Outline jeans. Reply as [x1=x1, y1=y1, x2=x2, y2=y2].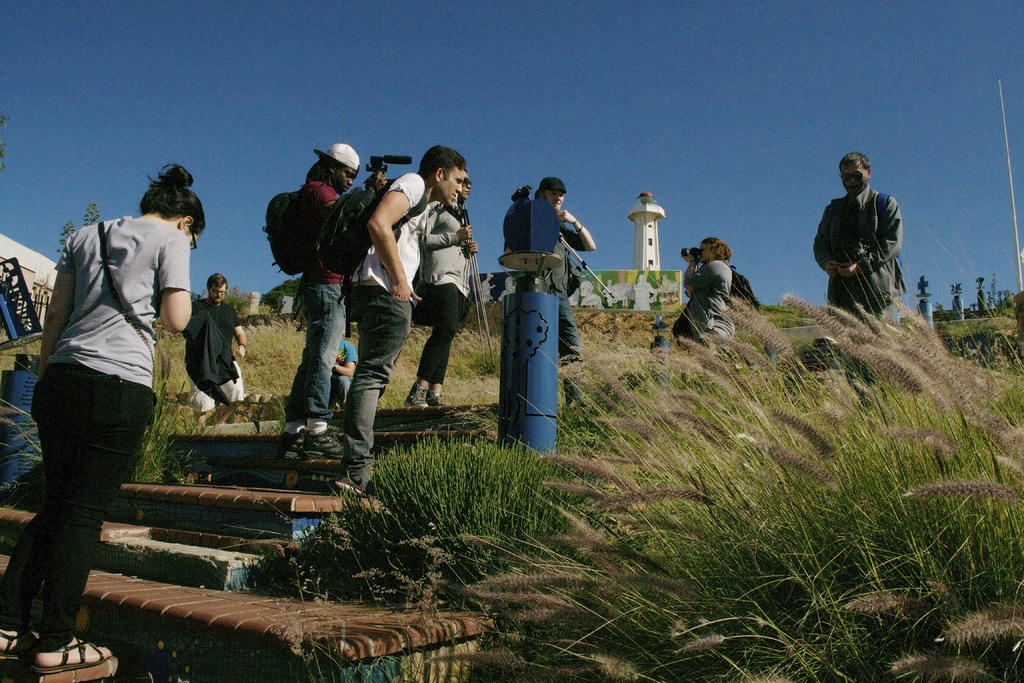
[x1=348, y1=288, x2=417, y2=389].
